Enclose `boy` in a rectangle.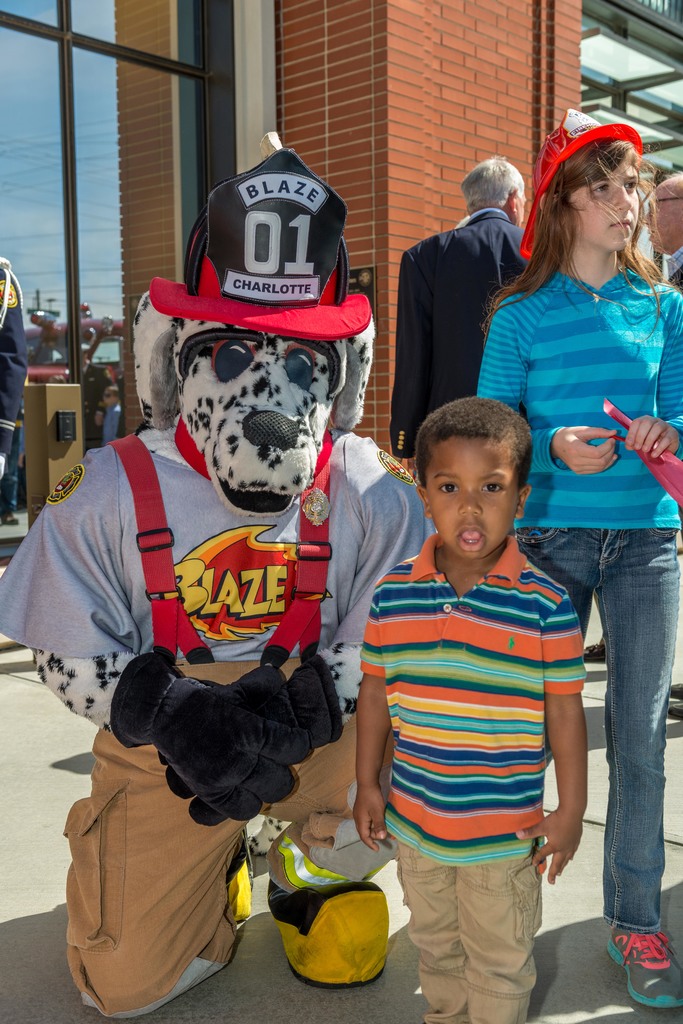
rect(353, 394, 588, 1023).
